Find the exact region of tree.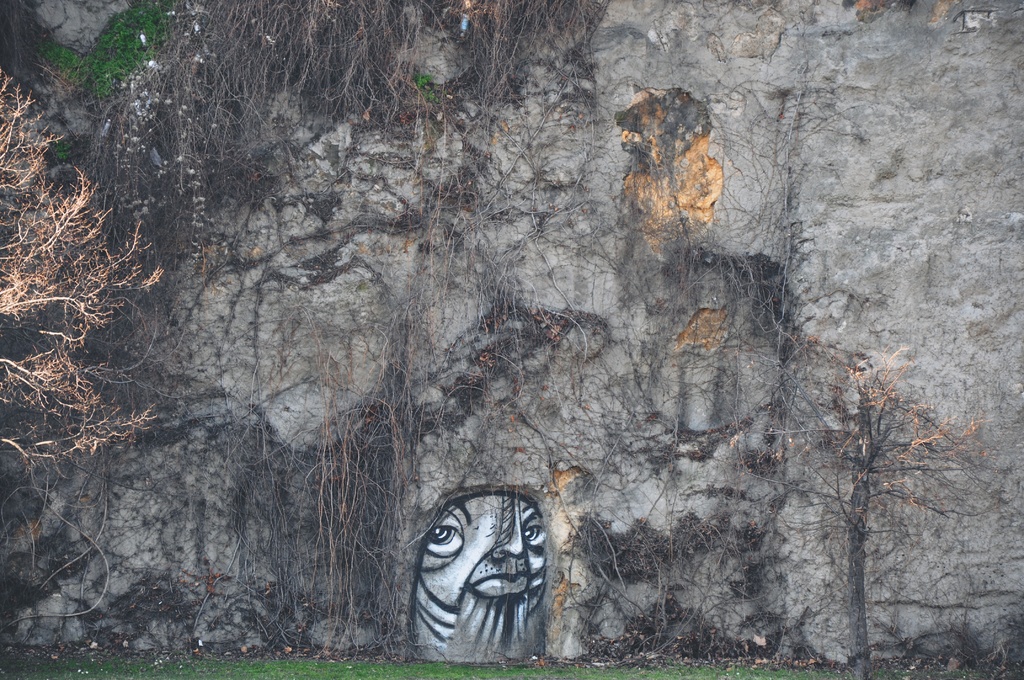
Exact region: 761/315/966/659.
